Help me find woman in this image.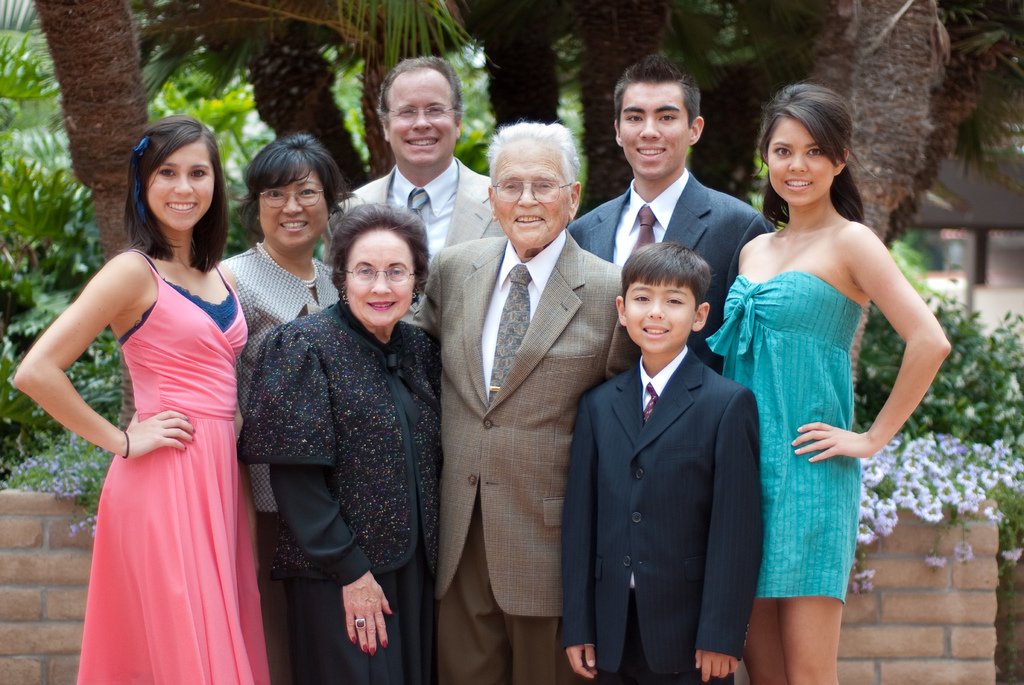
Found it: x1=706 y1=80 x2=952 y2=684.
